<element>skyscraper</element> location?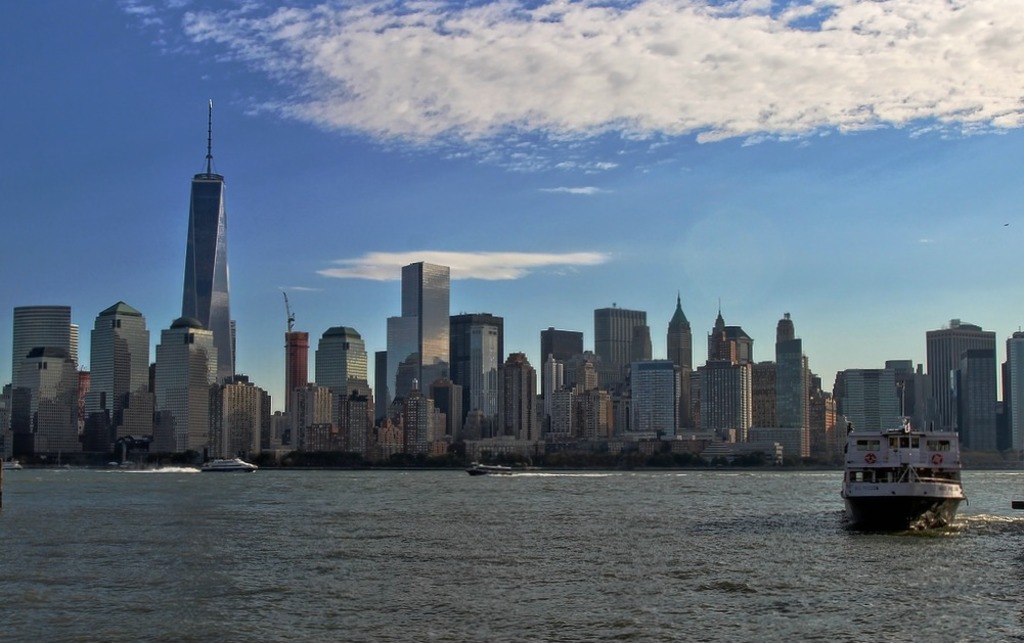
[left=316, top=321, right=374, bottom=455]
